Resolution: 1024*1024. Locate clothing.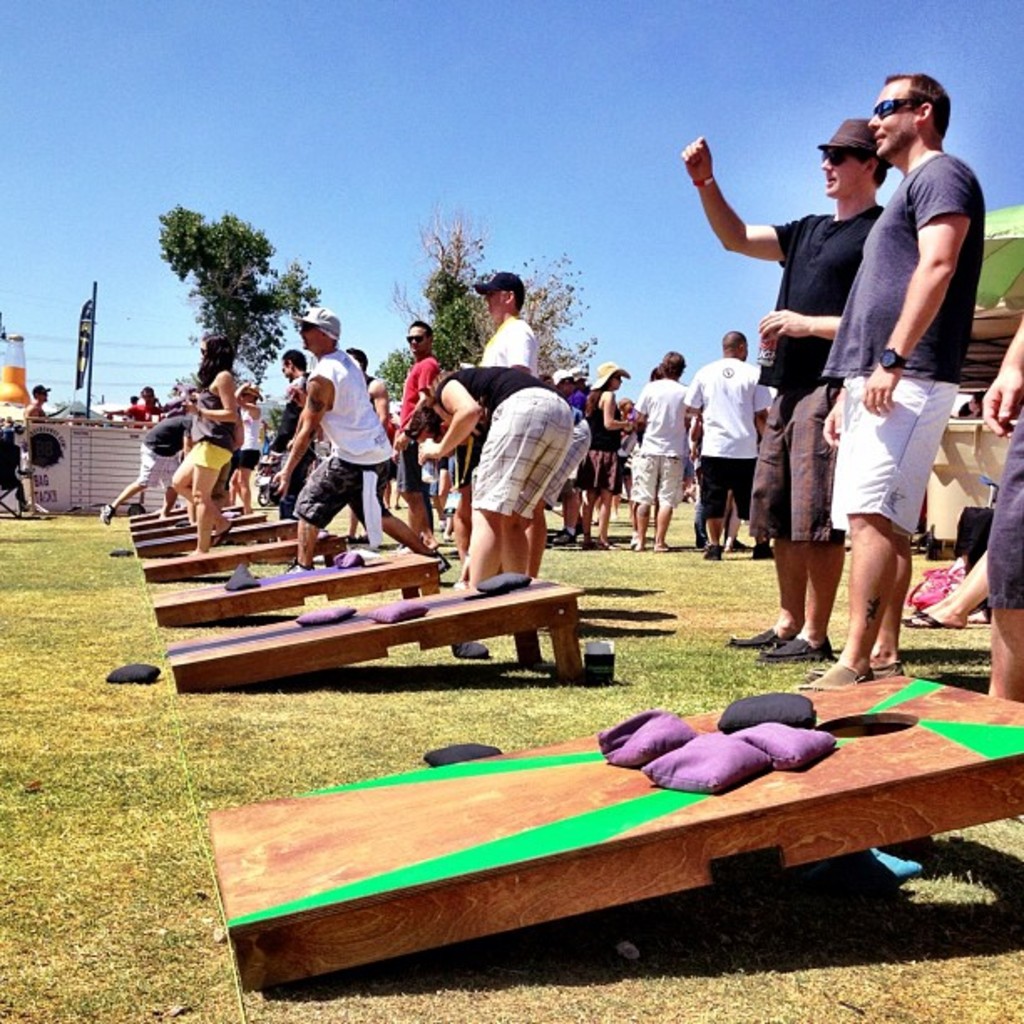
<bbox>986, 402, 1022, 614</bbox>.
